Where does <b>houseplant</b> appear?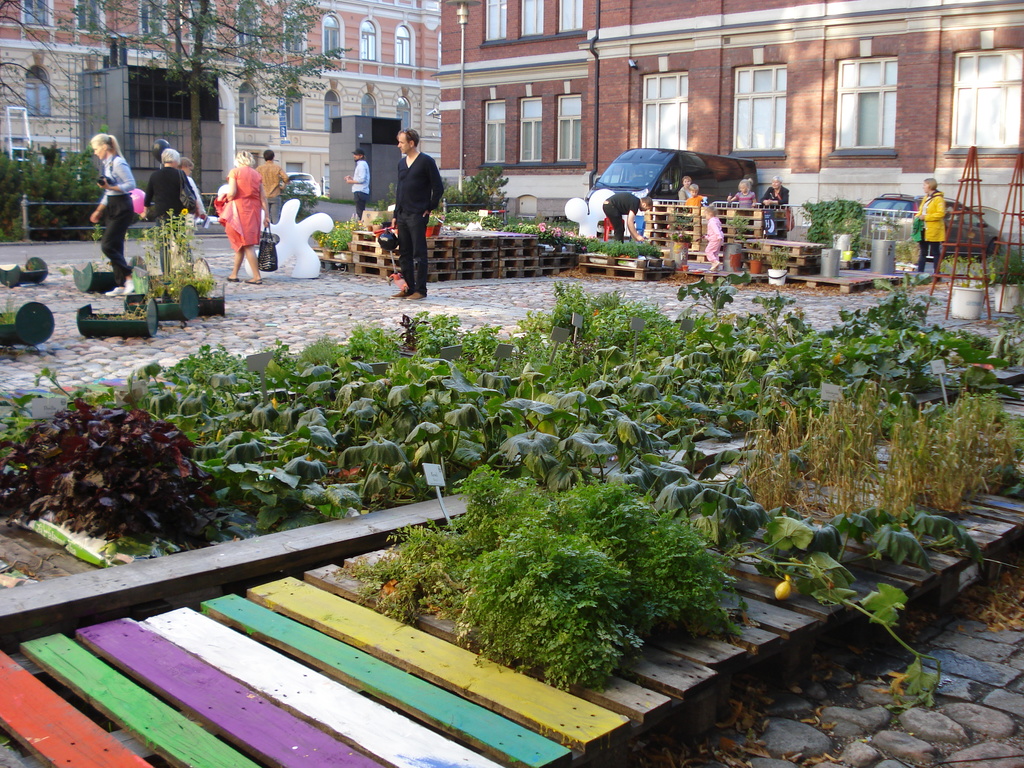
Appears at 311/216/365/264.
